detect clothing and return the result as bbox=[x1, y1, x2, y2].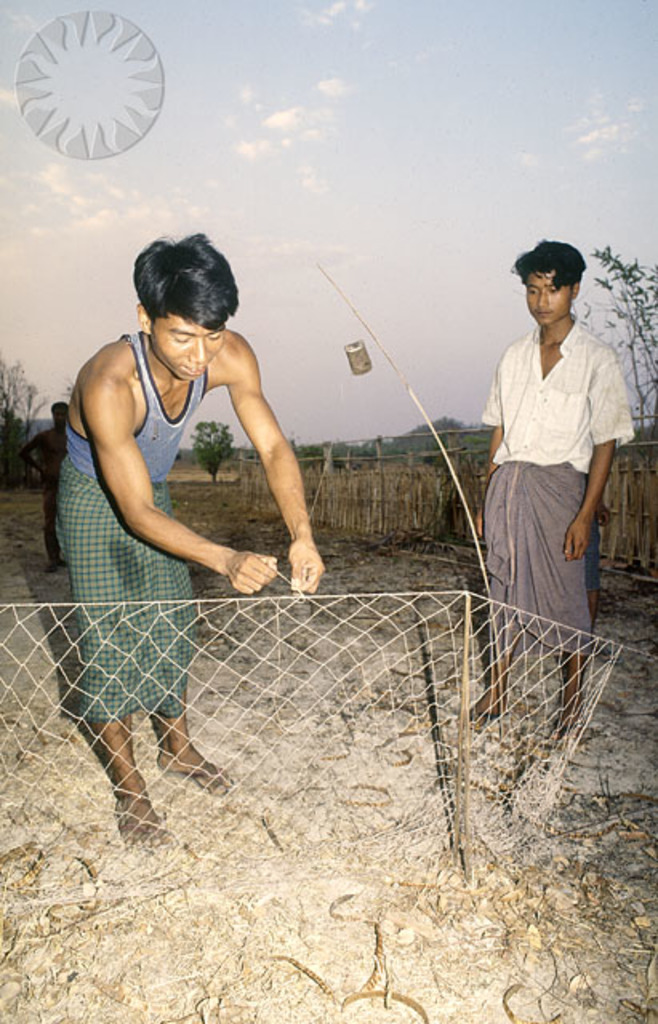
bbox=[471, 283, 628, 637].
